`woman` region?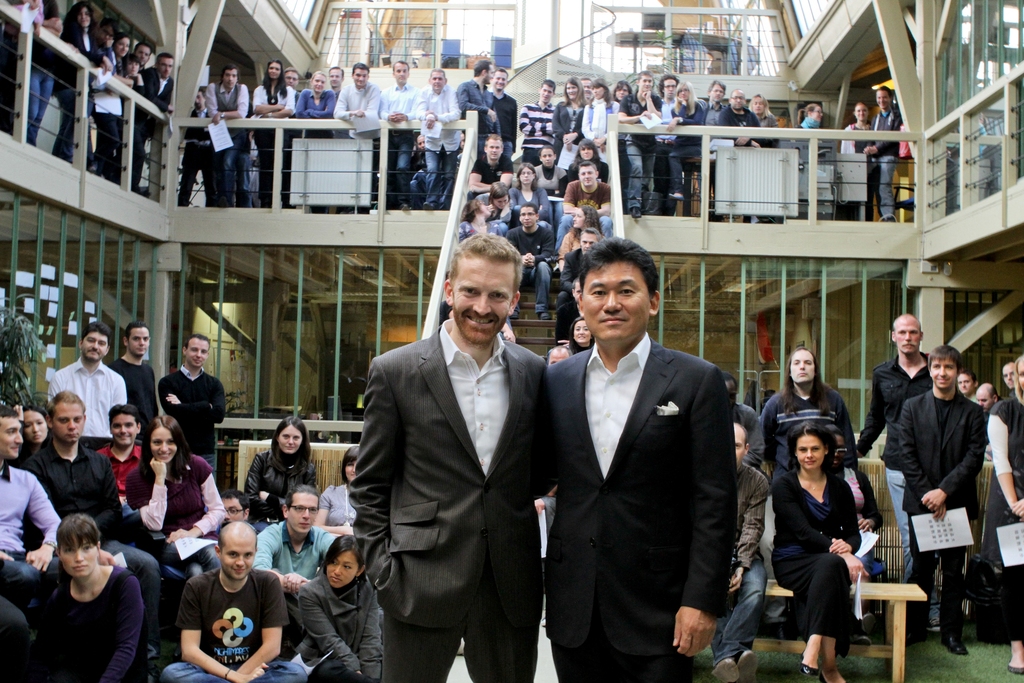
{"left": 240, "top": 416, "right": 317, "bottom": 523}
